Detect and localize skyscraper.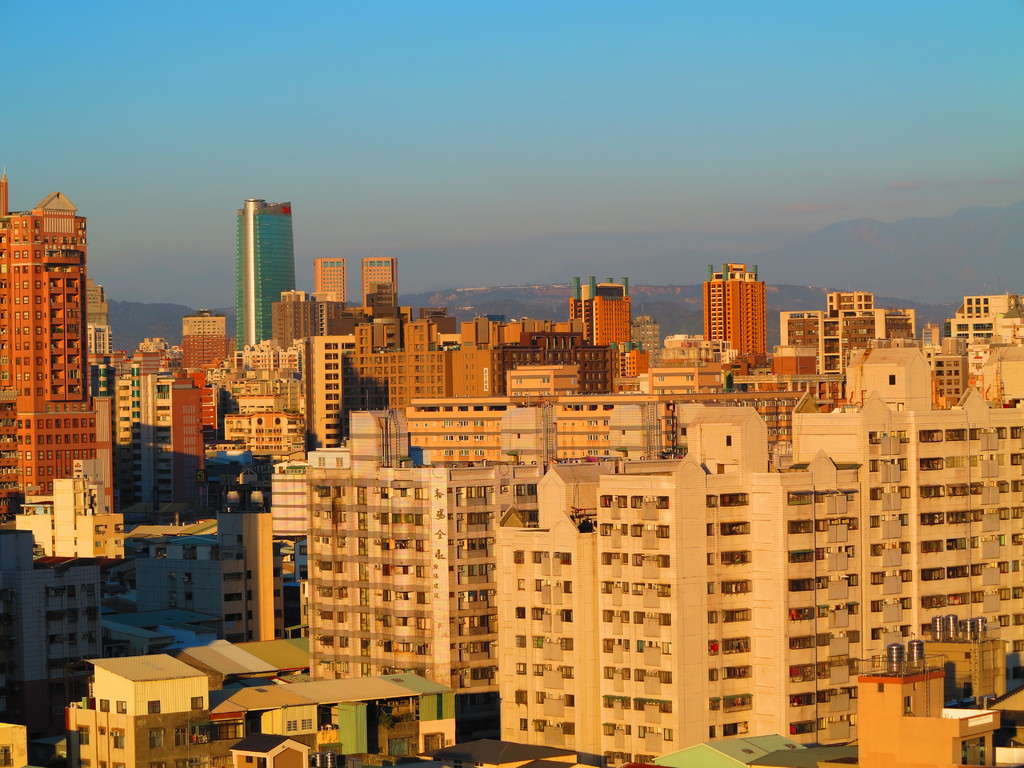
Localized at detection(234, 189, 294, 363).
